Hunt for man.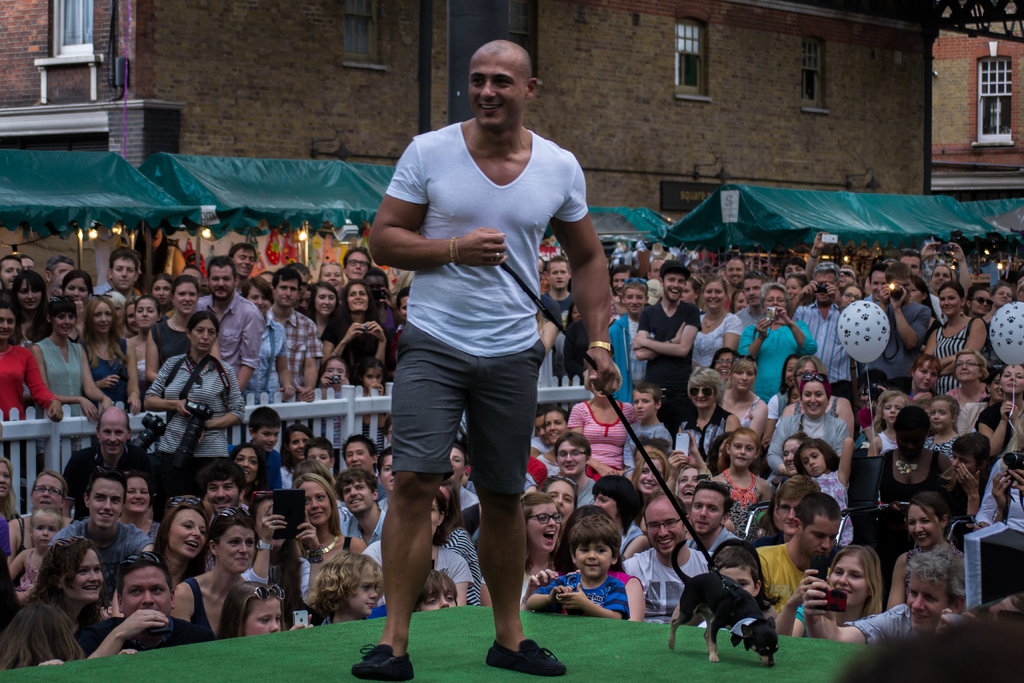
Hunted down at [left=340, top=248, right=378, bottom=302].
